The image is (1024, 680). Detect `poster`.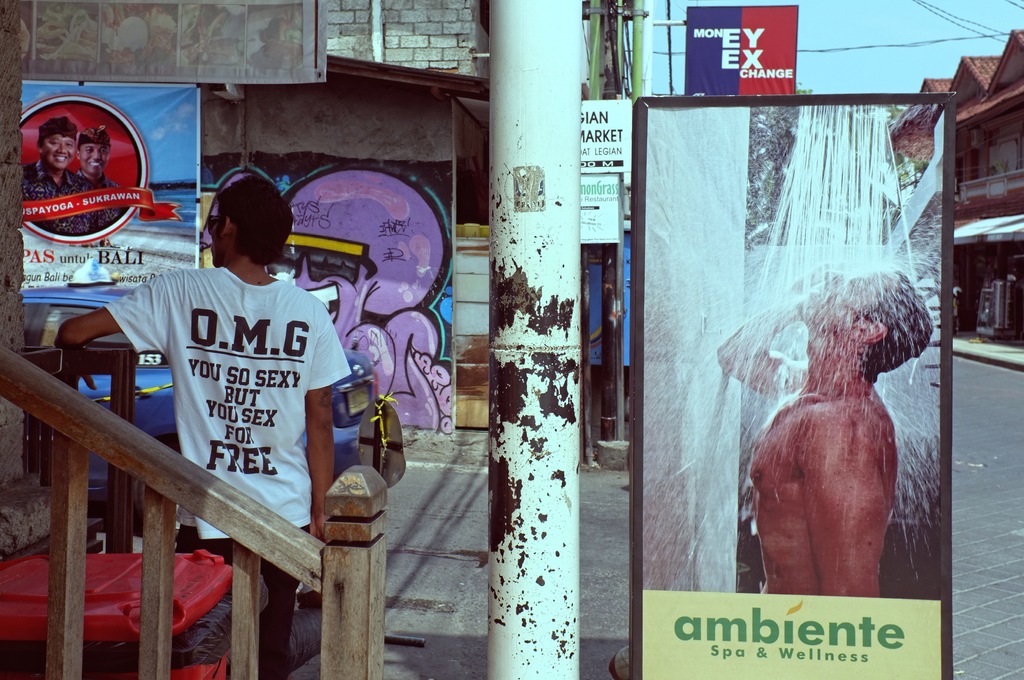
Detection: BBox(686, 1, 800, 97).
